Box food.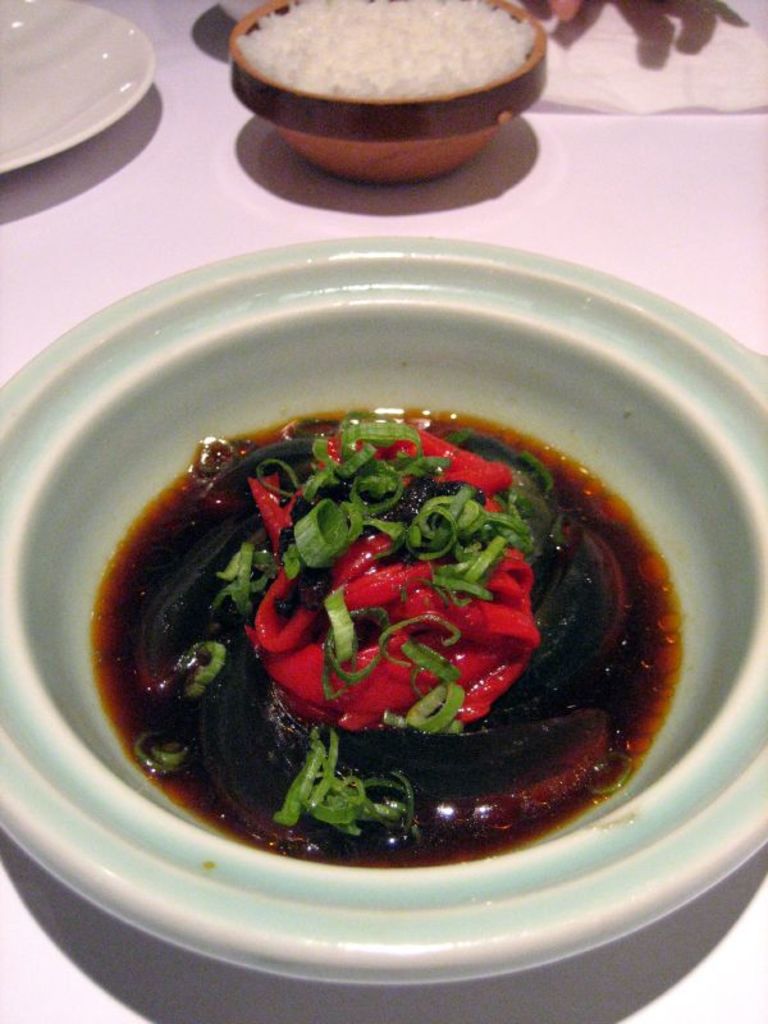
pyautogui.locateOnScreen(230, 0, 549, 104).
